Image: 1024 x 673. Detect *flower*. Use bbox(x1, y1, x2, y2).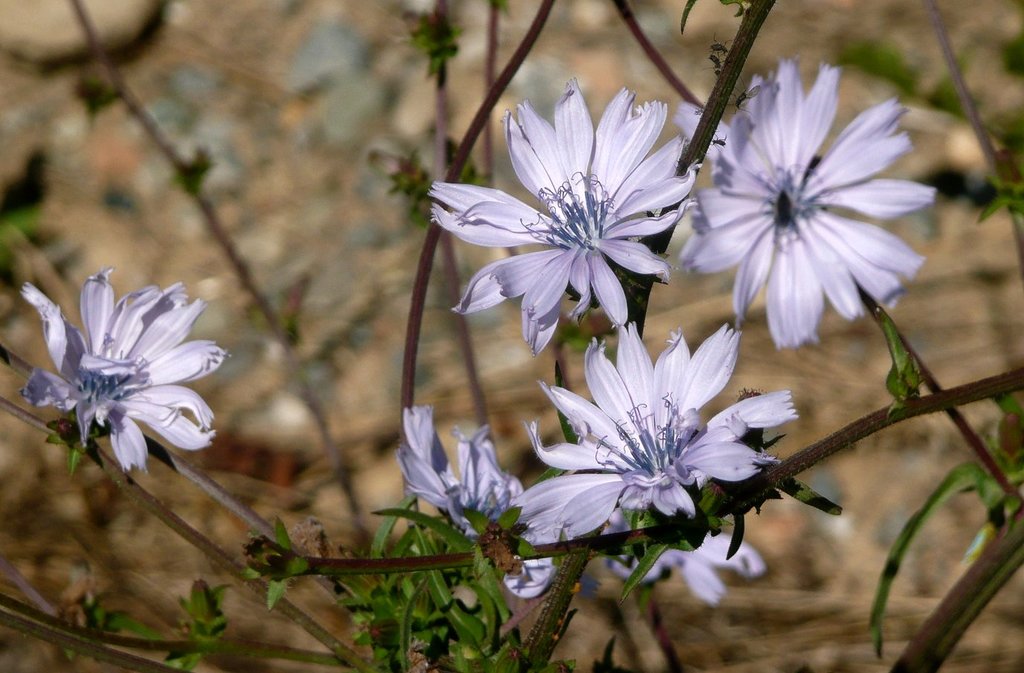
bbox(508, 315, 796, 522).
